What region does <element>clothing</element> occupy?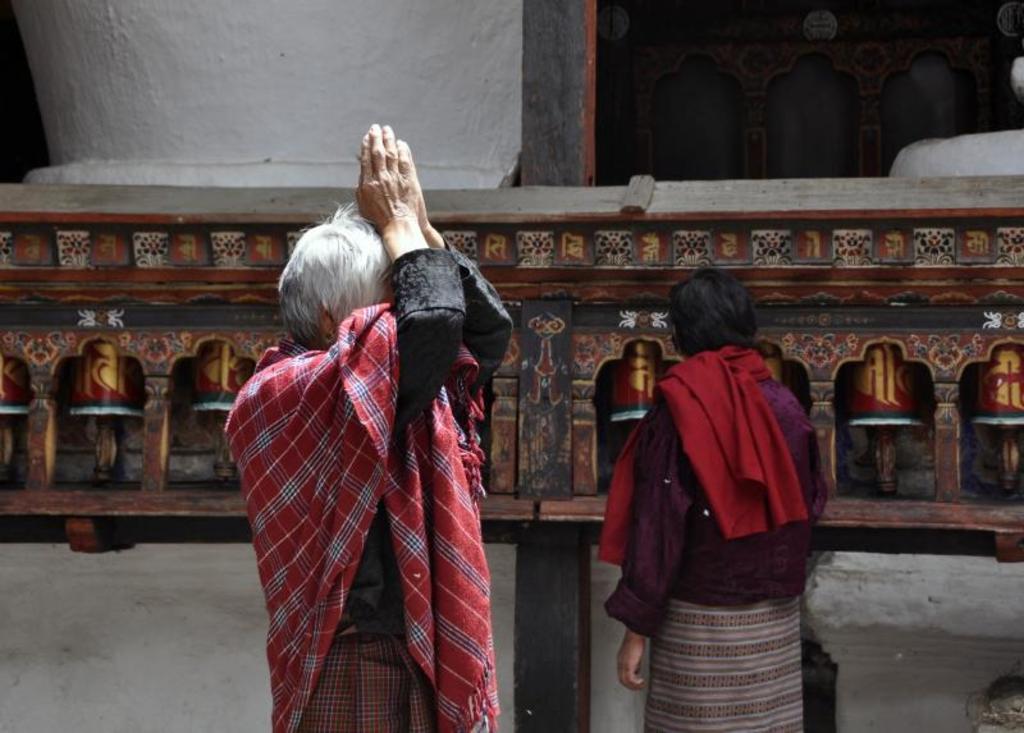
(x1=602, y1=342, x2=828, y2=732).
